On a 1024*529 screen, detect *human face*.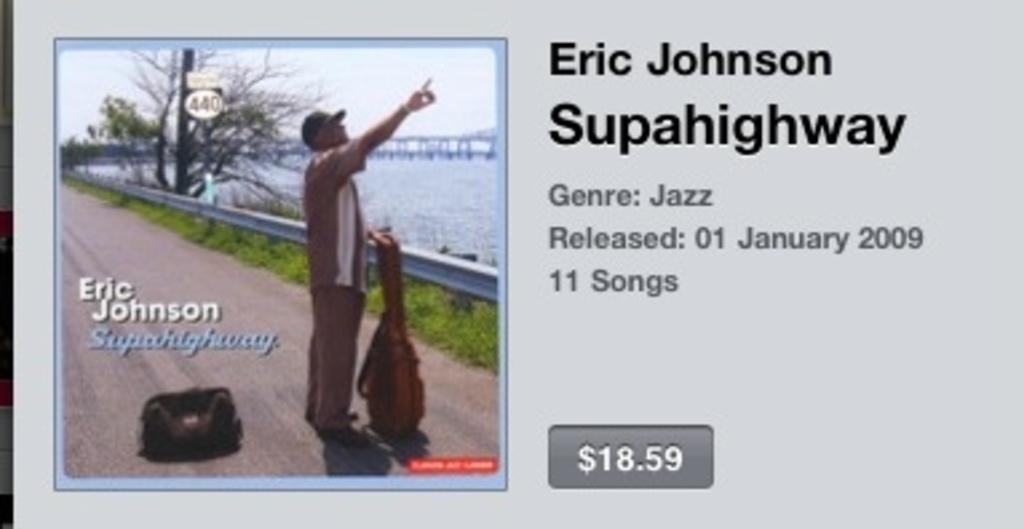
<box>329,115,353,142</box>.
